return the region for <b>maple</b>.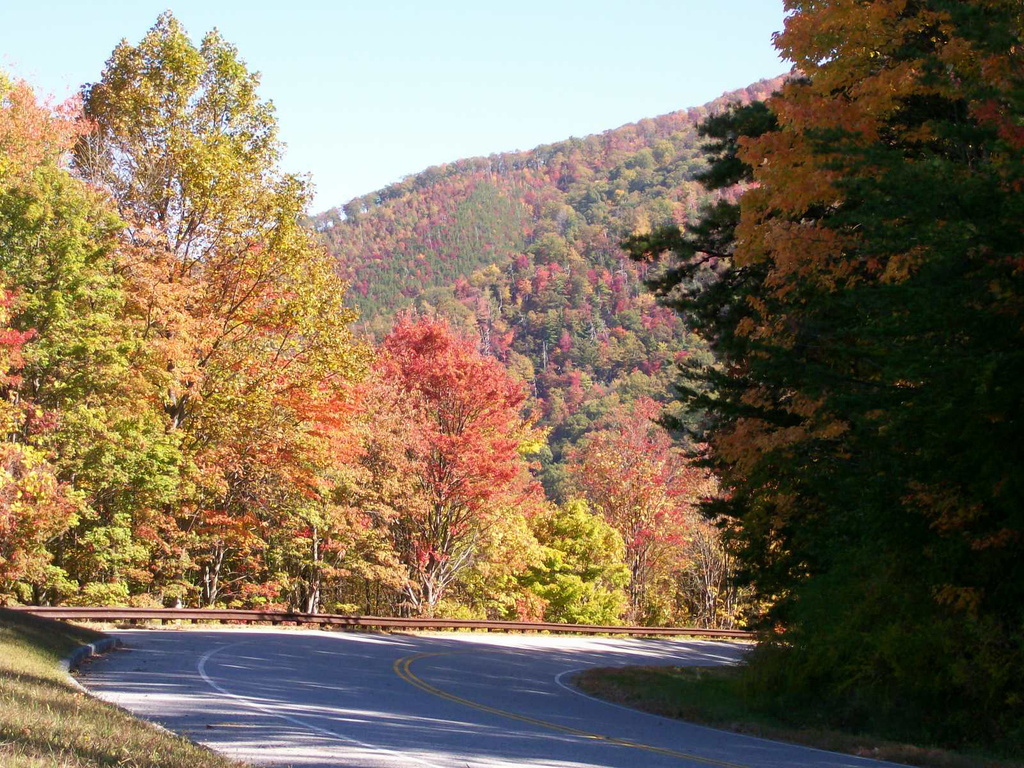
bbox(563, 392, 687, 632).
